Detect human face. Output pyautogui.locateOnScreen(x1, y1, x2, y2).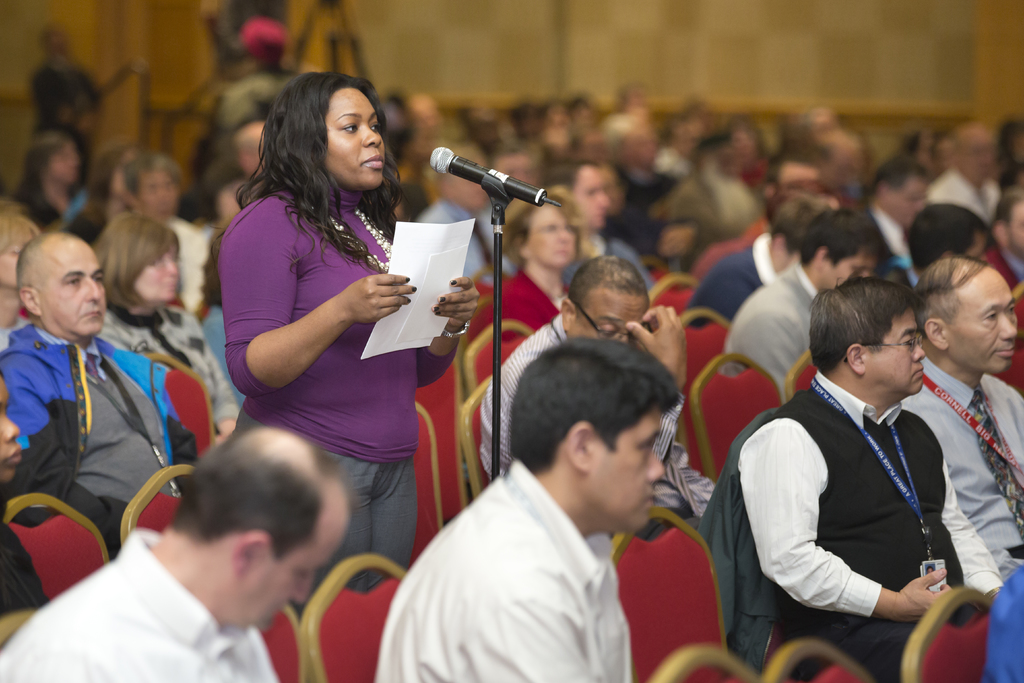
pyautogui.locateOnScreen(1011, 204, 1023, 257).
